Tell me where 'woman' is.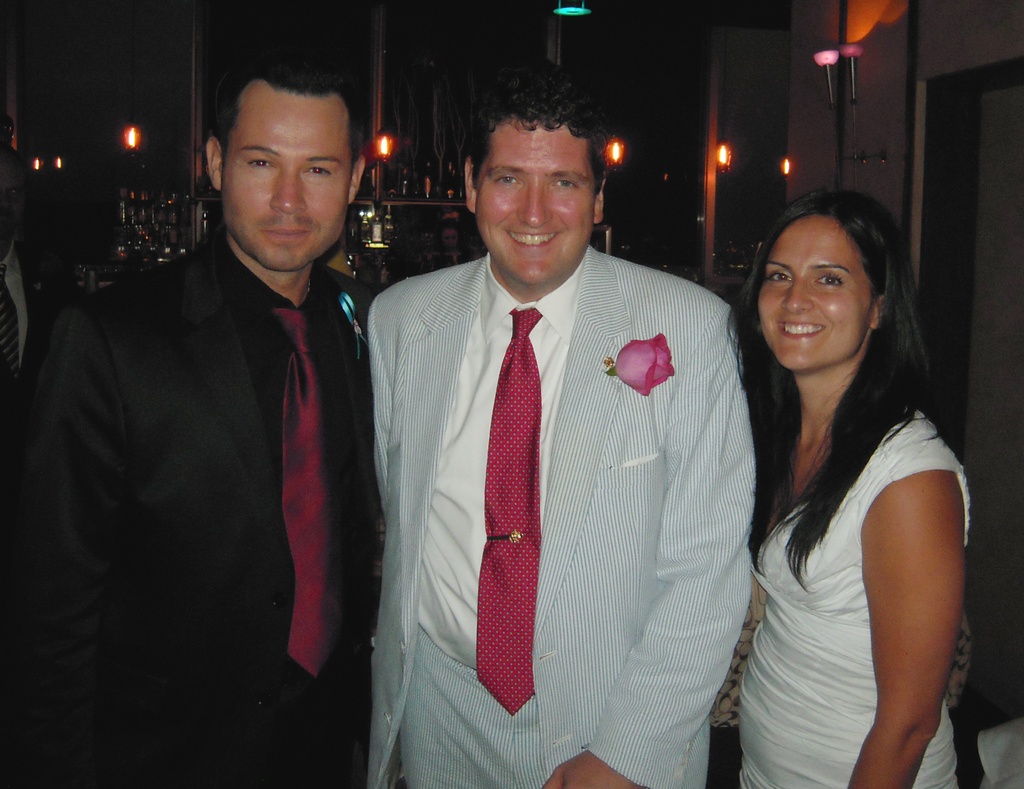
'woman' is at <region>727, 191, 974, 788</region>.
